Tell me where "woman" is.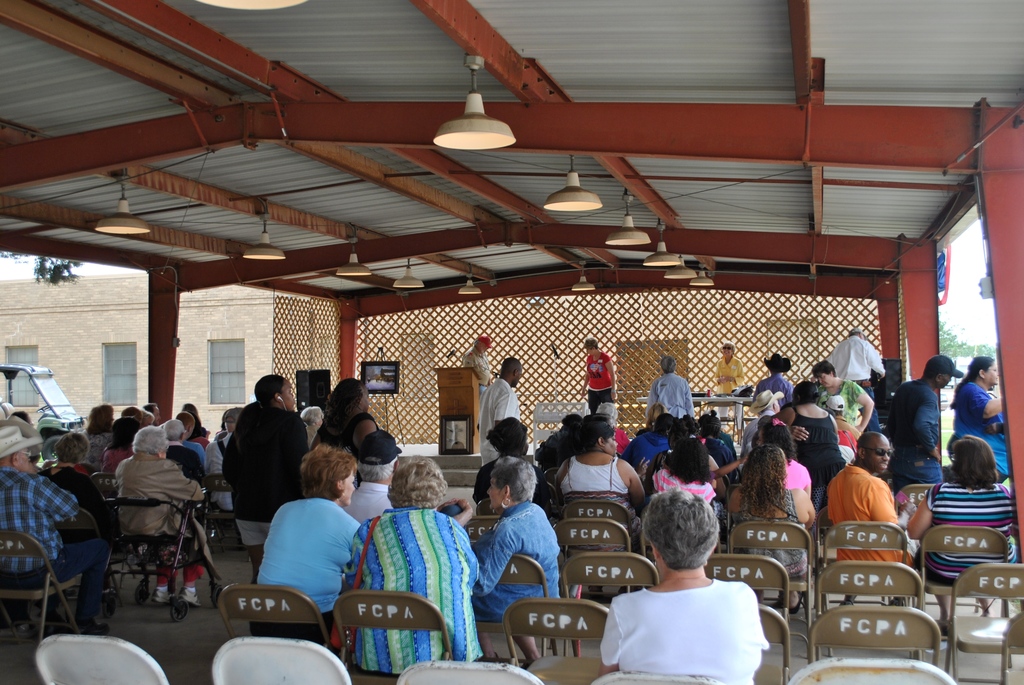
"woman" is at bbox=[714, 341, 742, 392].
